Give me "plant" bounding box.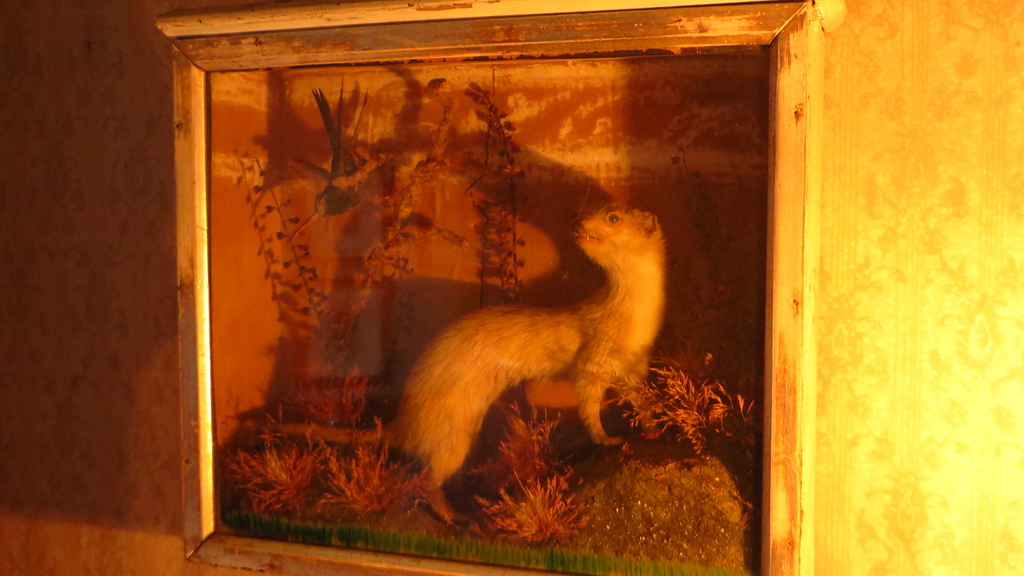
bbox=[479, 81, 534, 313].
